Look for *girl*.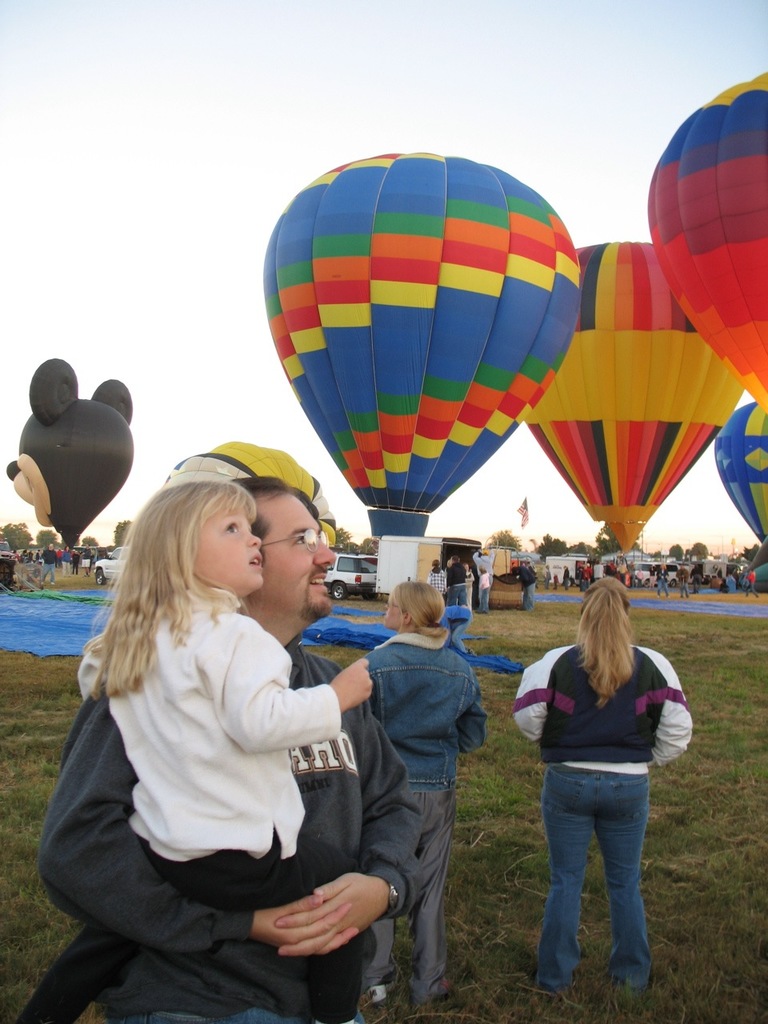
Found: {"x1": 73, "y1": 480, "x2": 372, "y2": 1023}.
